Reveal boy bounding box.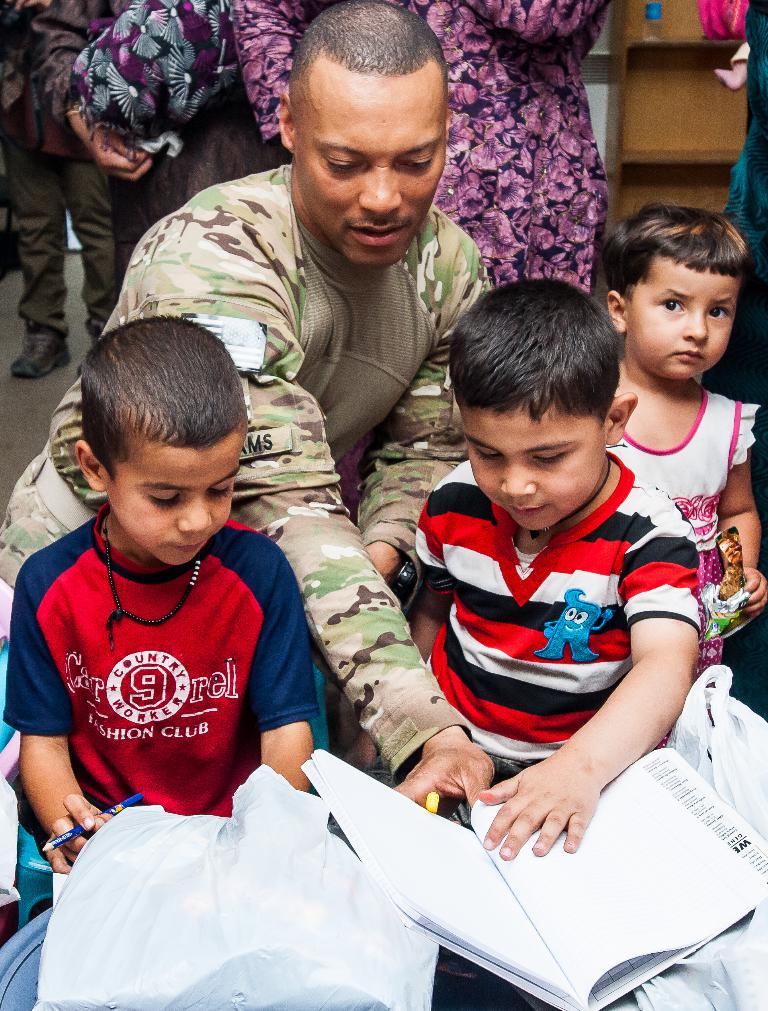
Revealed: [left=359, top=272, right=701, bottom=857].
